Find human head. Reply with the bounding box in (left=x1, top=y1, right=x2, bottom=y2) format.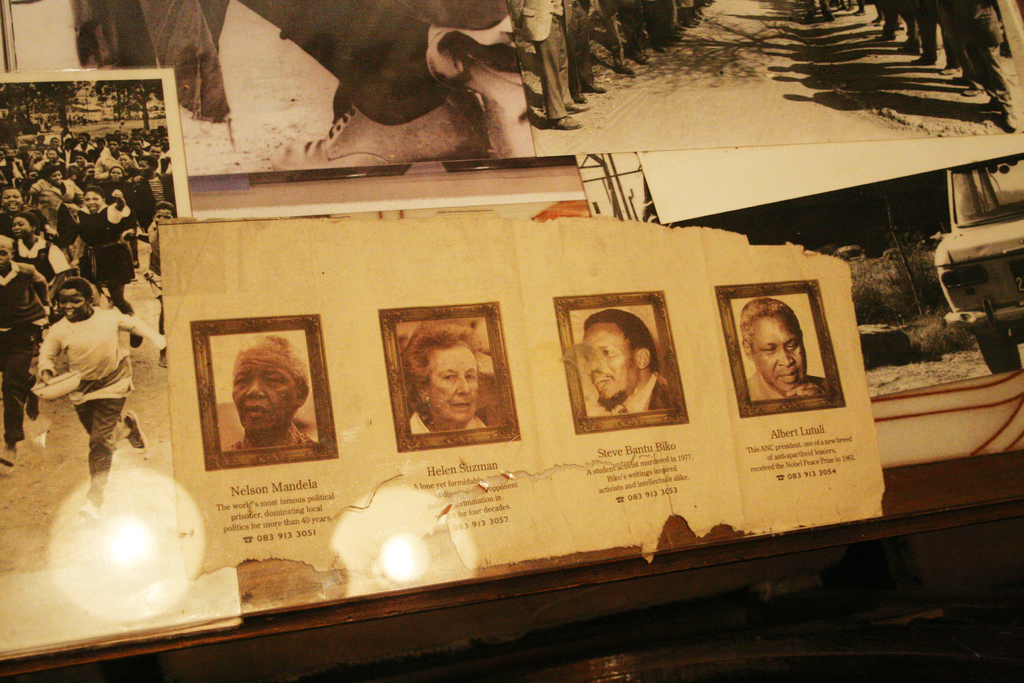
(left=44, top=149, right=59, bottom=159).
